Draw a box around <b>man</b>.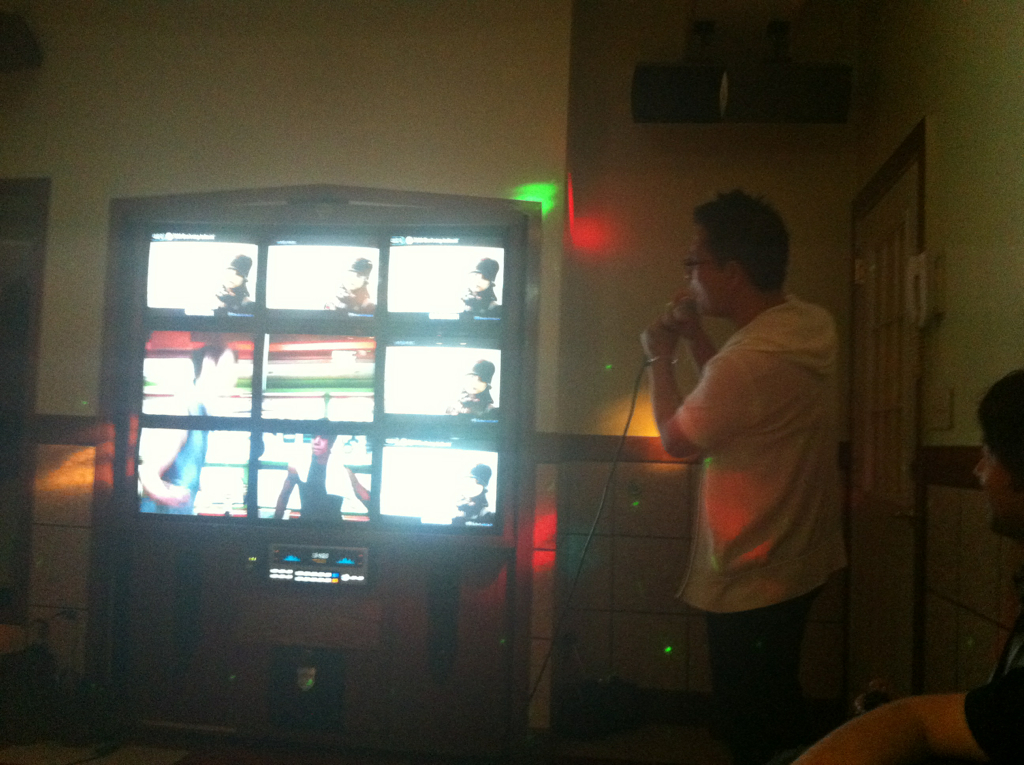
bbox(633, 189, 849, 764).
